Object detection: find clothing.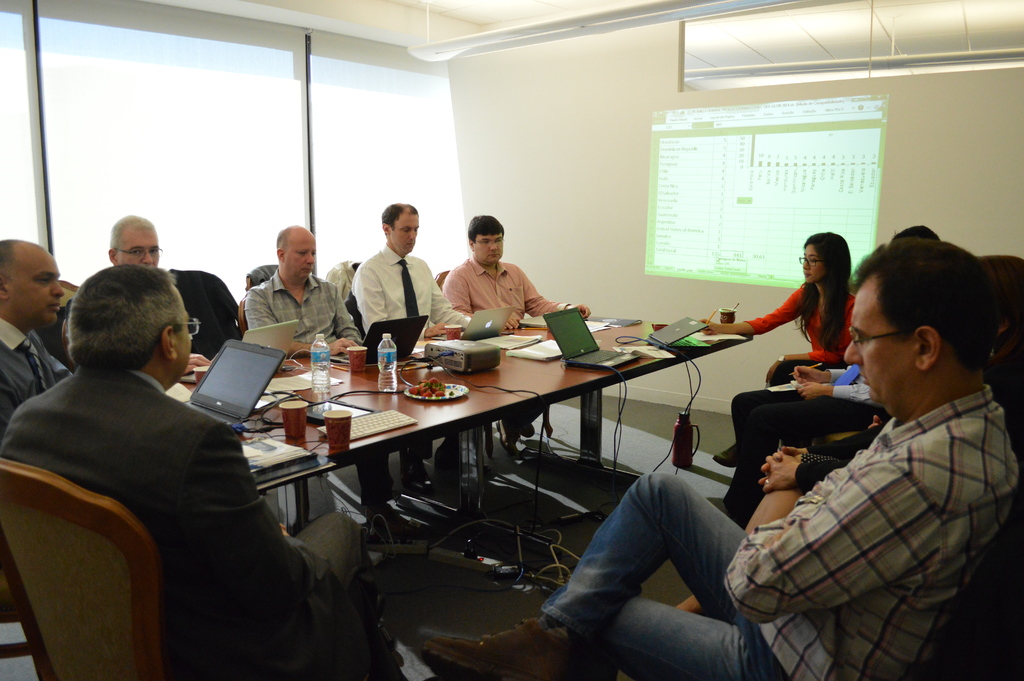
l=543, t=382, r=1023, b=680.
